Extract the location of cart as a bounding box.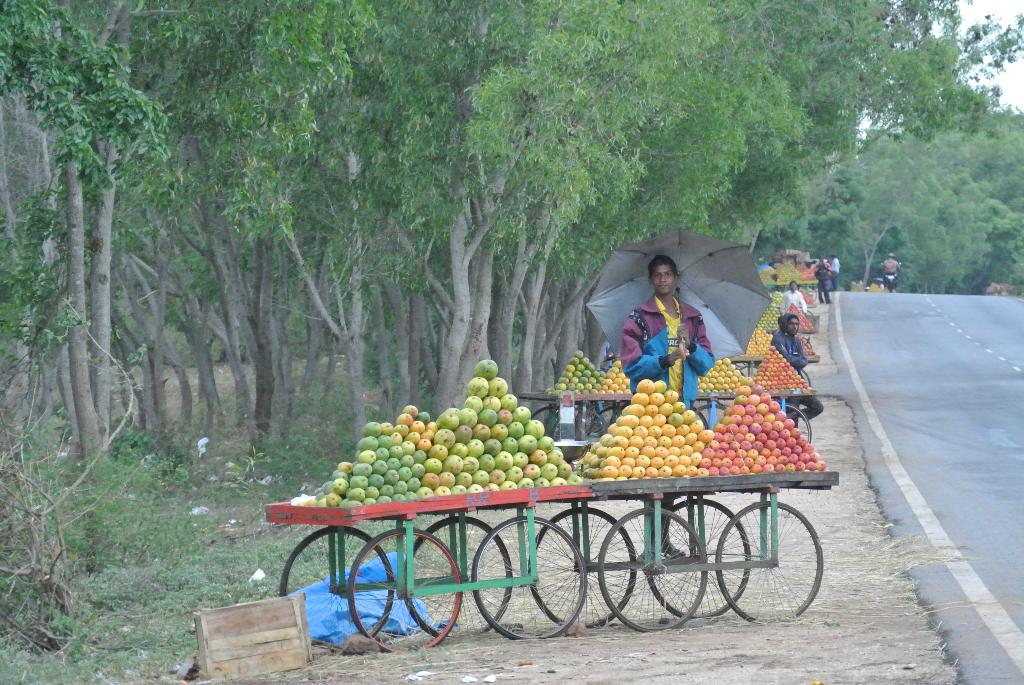
691/392/819/446.
